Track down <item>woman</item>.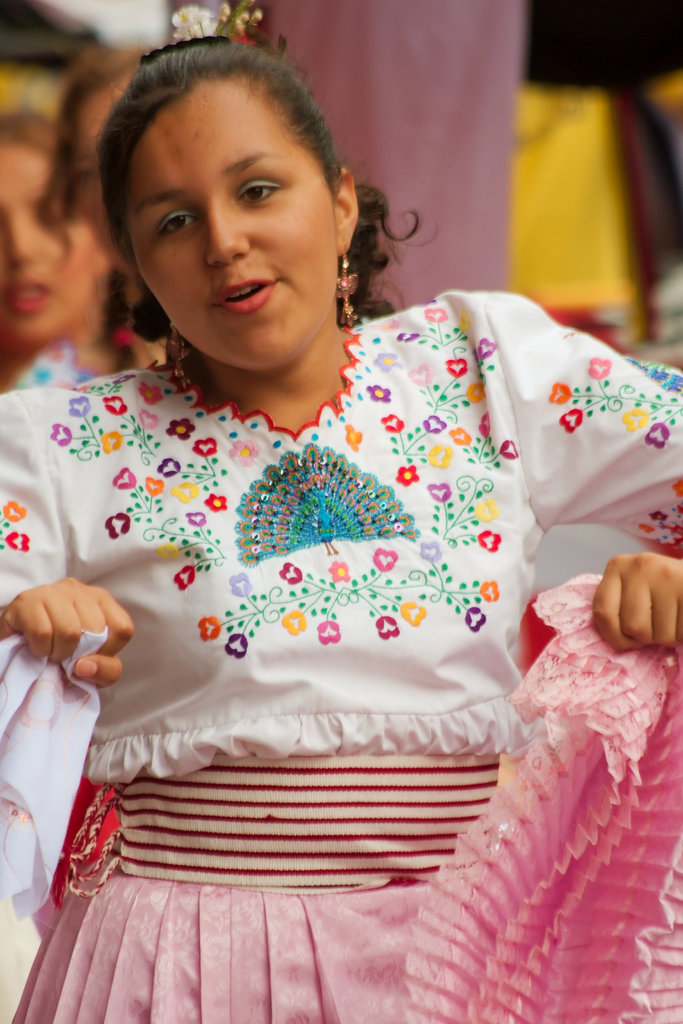
Tracked to [0,13,682,1023].
